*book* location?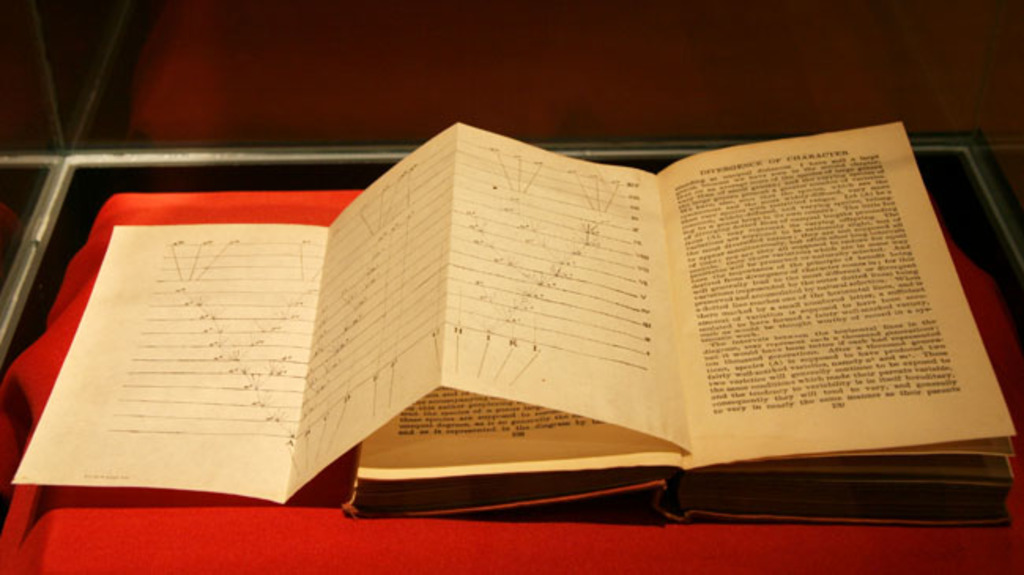
bbox=(342, 109, 1021, 521)
